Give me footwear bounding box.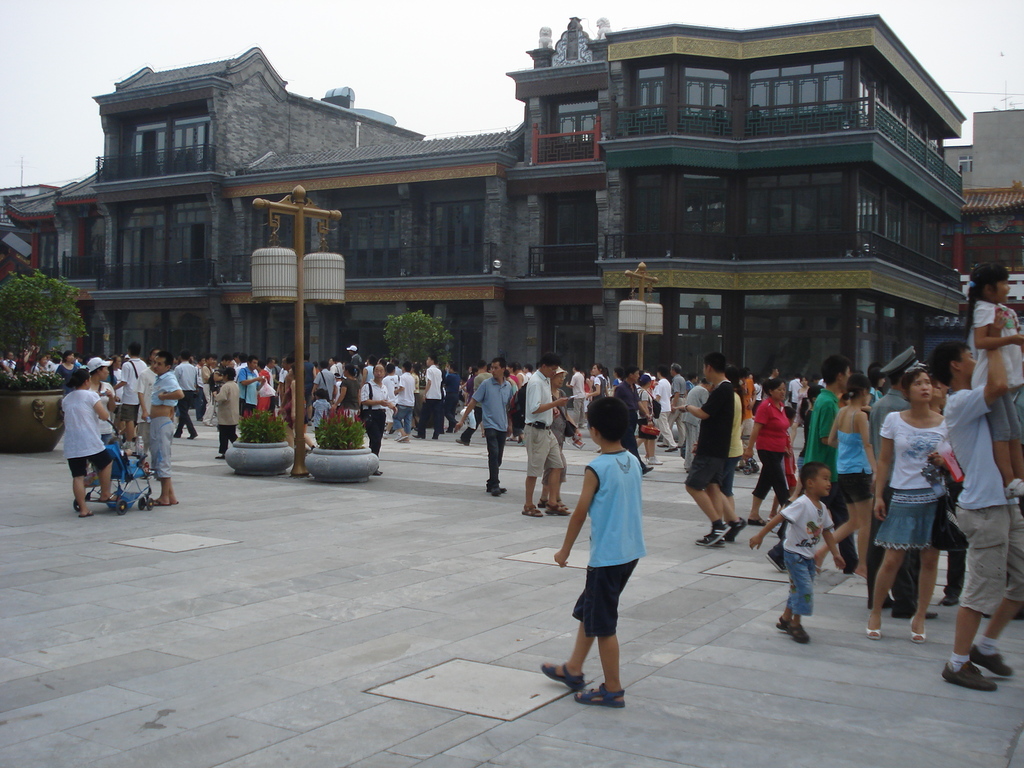
150, 497, 169, 507.
